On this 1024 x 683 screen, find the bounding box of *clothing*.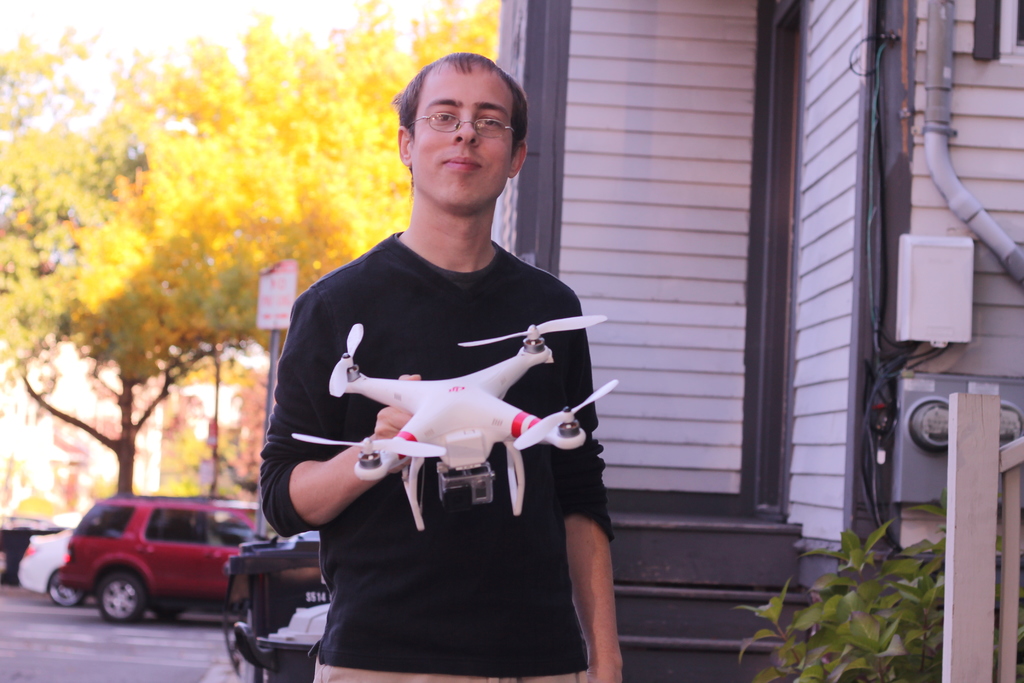
Bounding box: (291, 226, 585, 636).
